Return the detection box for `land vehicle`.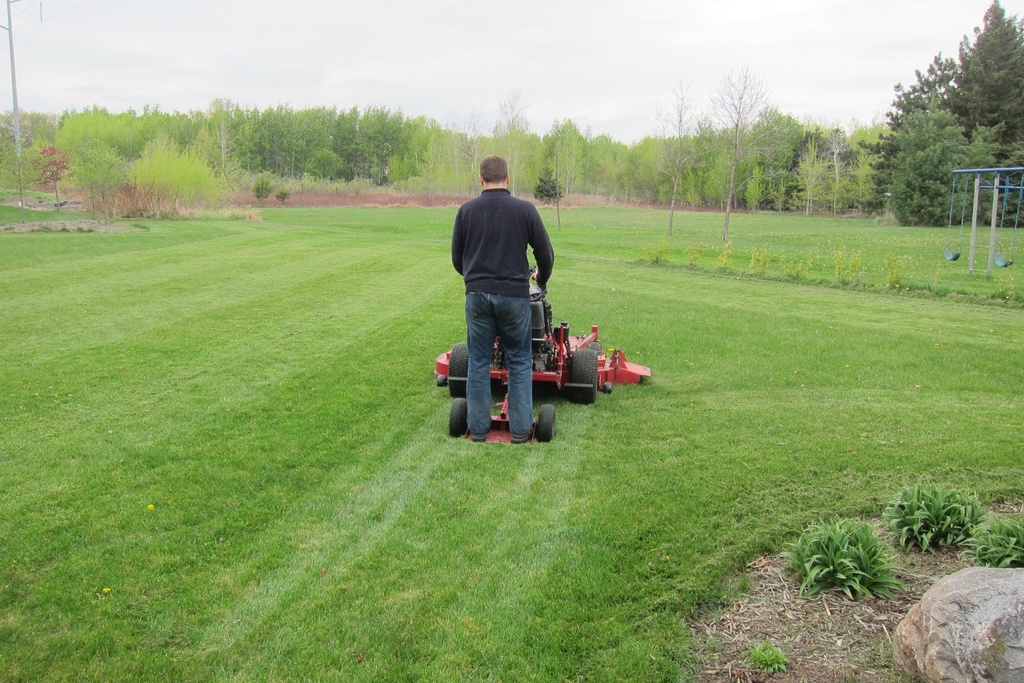
bbox=[430, 263, 655, 401].
